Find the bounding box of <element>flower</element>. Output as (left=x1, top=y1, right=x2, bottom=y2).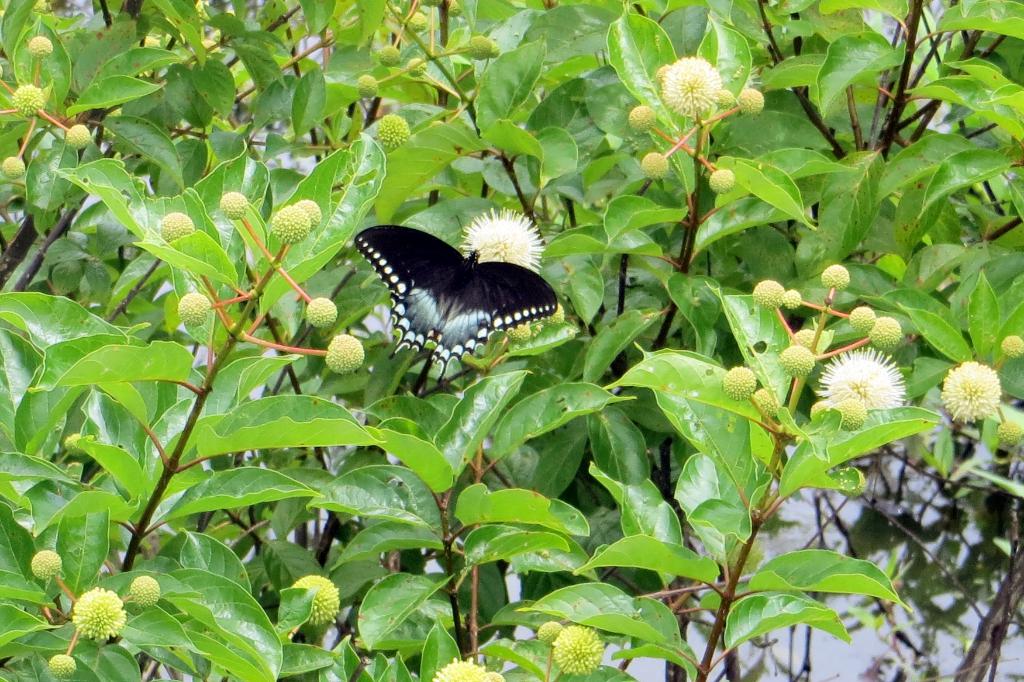
(left=273, top=208, right=311, bottom=241).
